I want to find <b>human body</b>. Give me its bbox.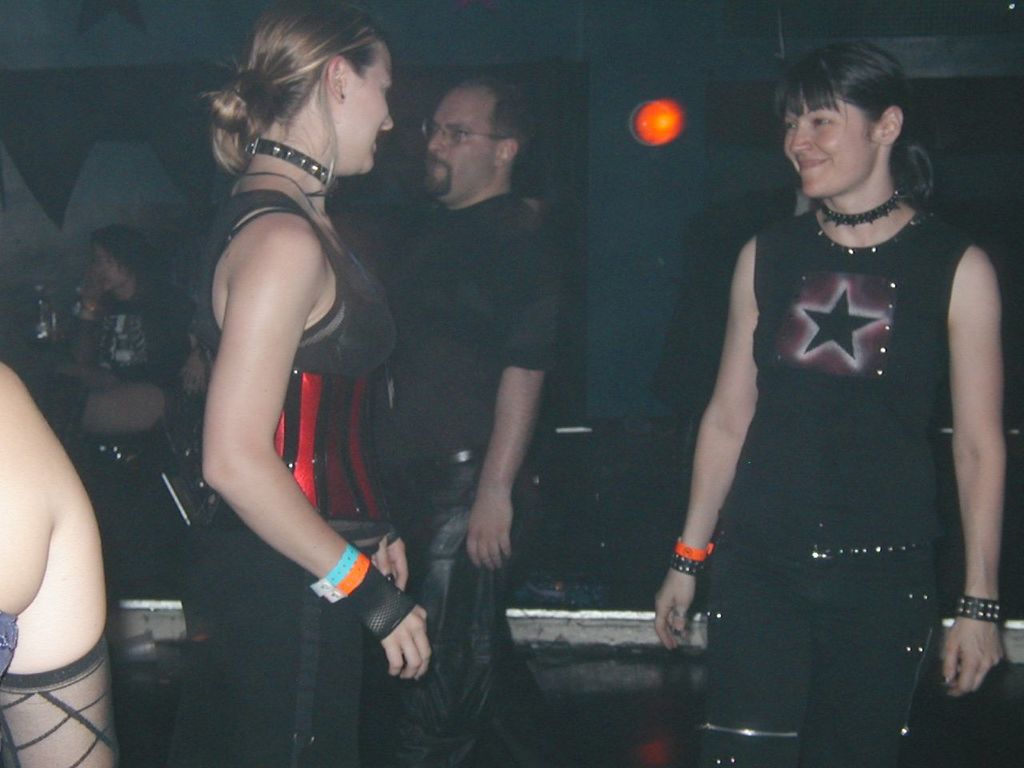
select_region(23, 212, 208, 446).
